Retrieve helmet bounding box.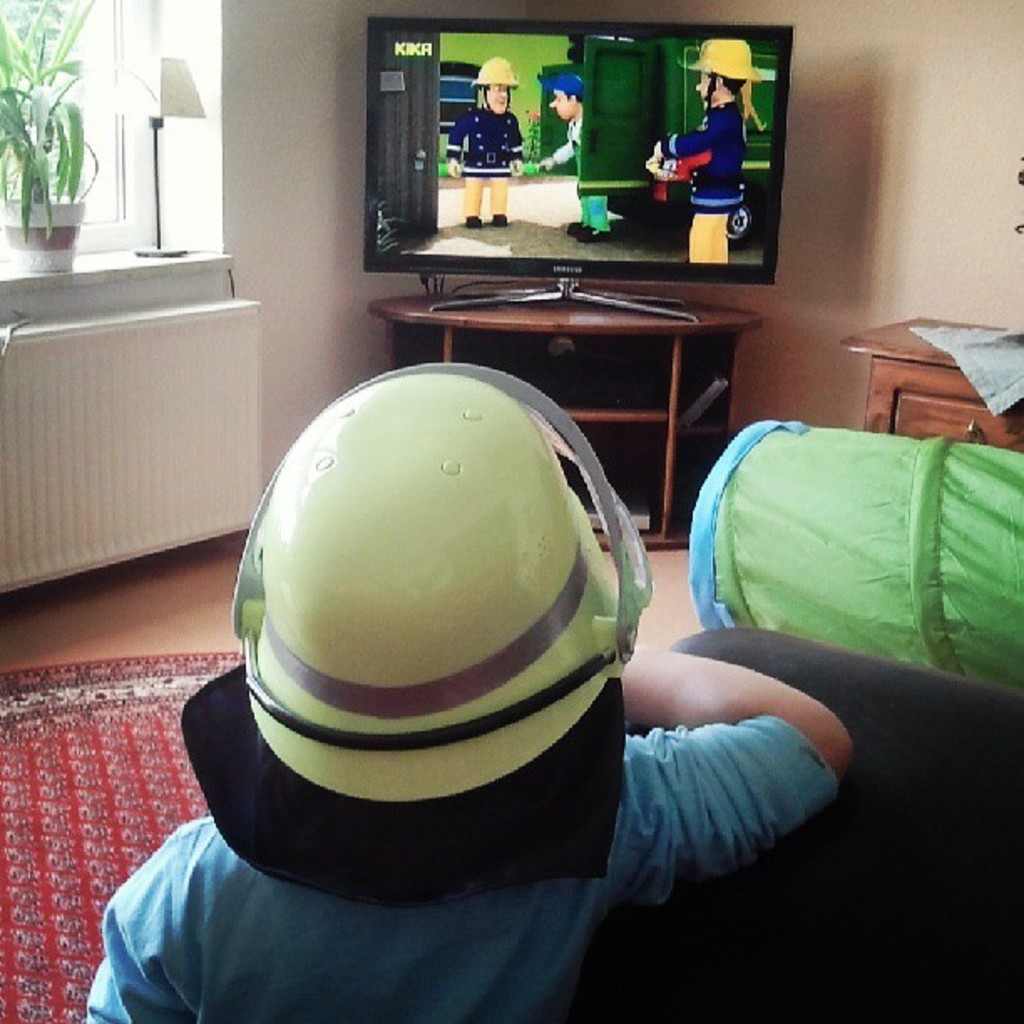
Bounding box: bbox(674, 32, 763, 114).
